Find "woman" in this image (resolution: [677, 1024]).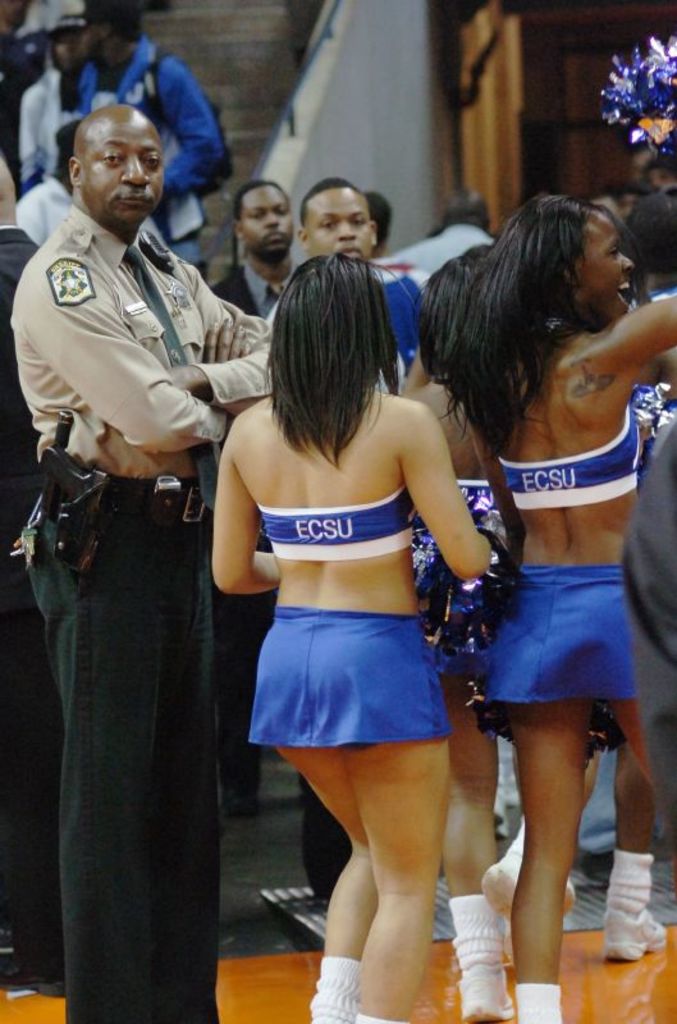
[484, 192, 672, 1023].
